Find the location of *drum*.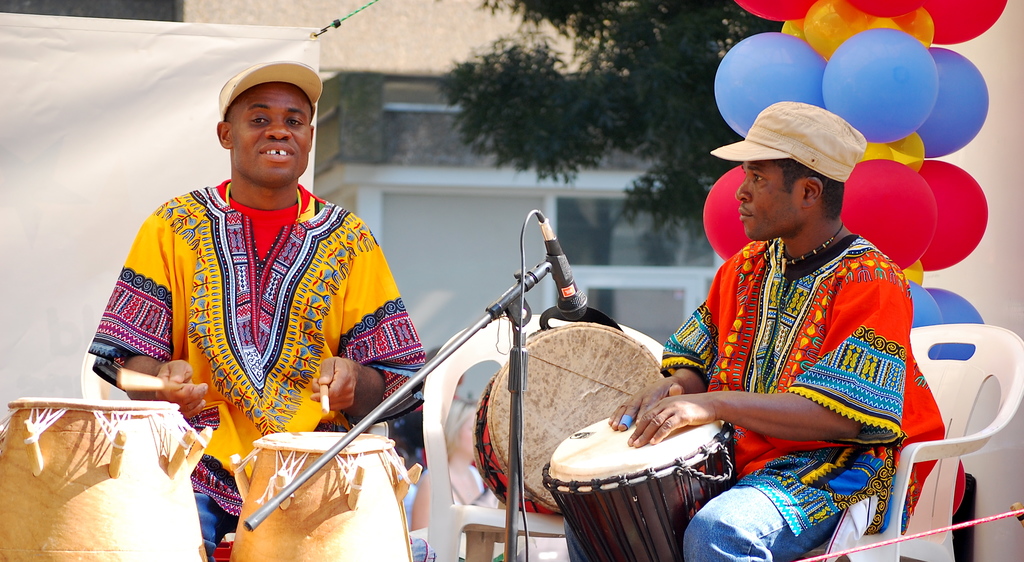
Location: bbox(0, 397, 216, 561).
